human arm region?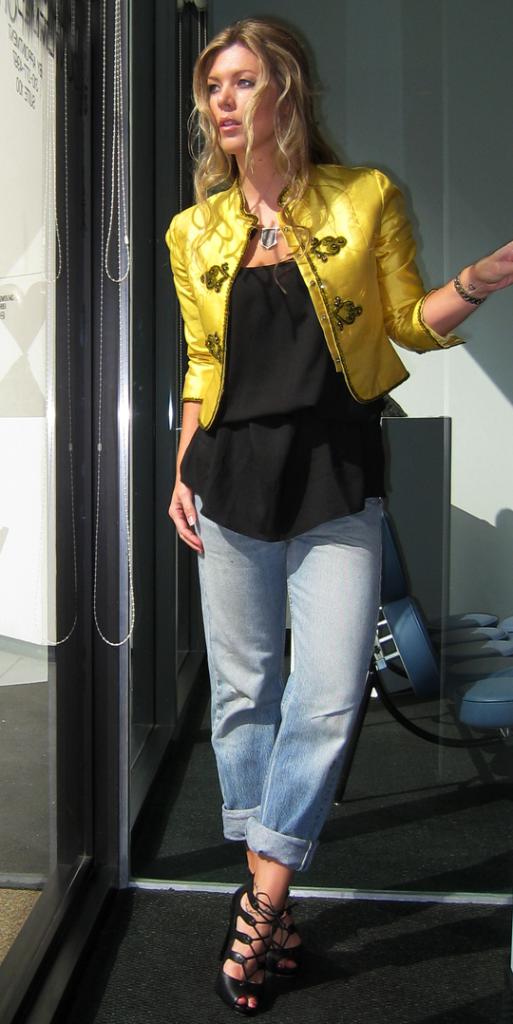
select_region(163, 209, 211, 563)
